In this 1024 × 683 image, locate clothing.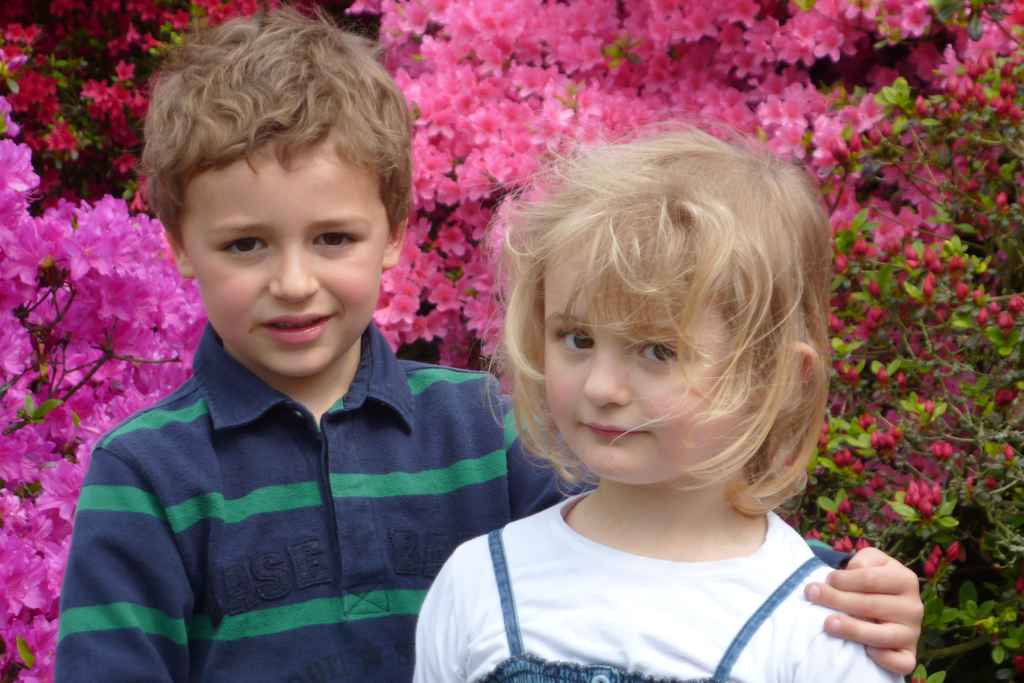
Bounding box: (x1=50, y1=319, x2=851, y2=682).
